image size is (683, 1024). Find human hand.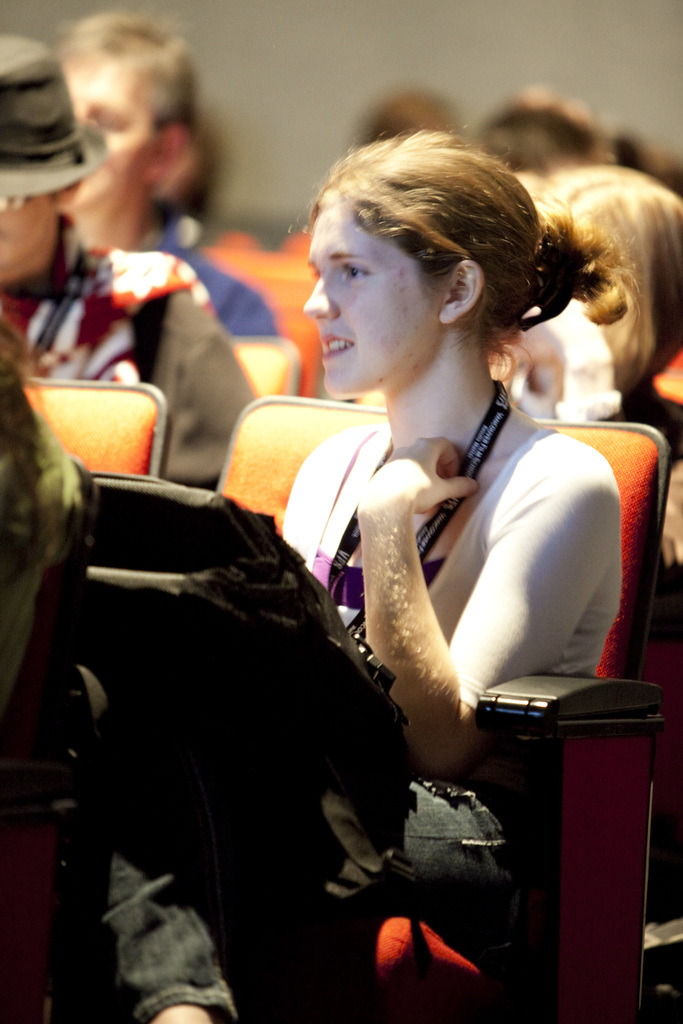
locate(354, 444, 477, 519).
